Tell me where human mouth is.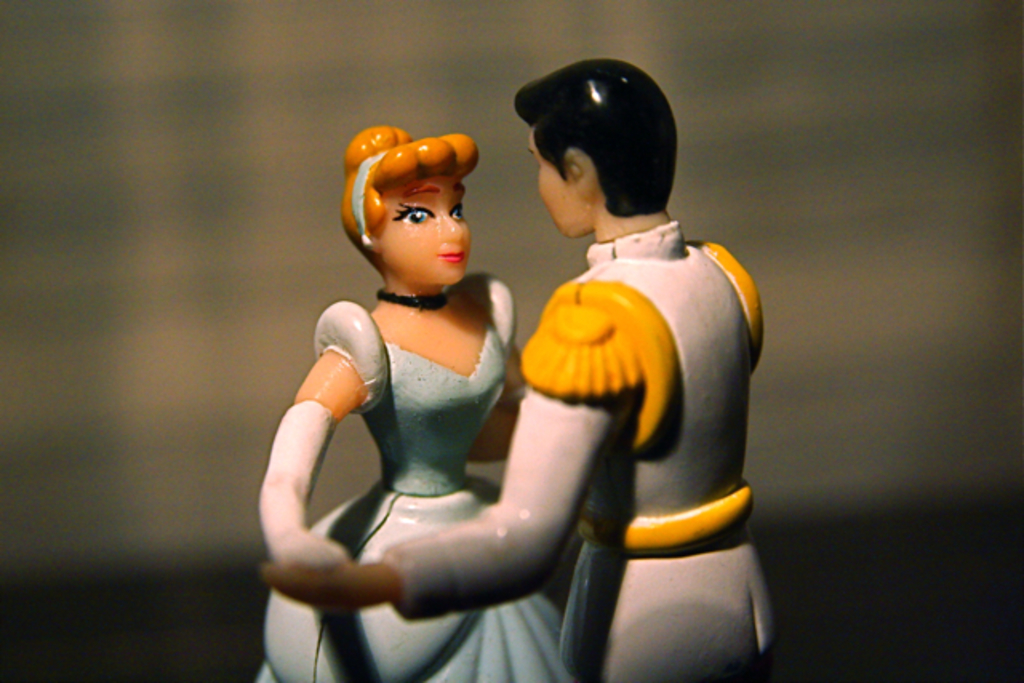
human mouth is at BBox(434, 250, 469, 266).
